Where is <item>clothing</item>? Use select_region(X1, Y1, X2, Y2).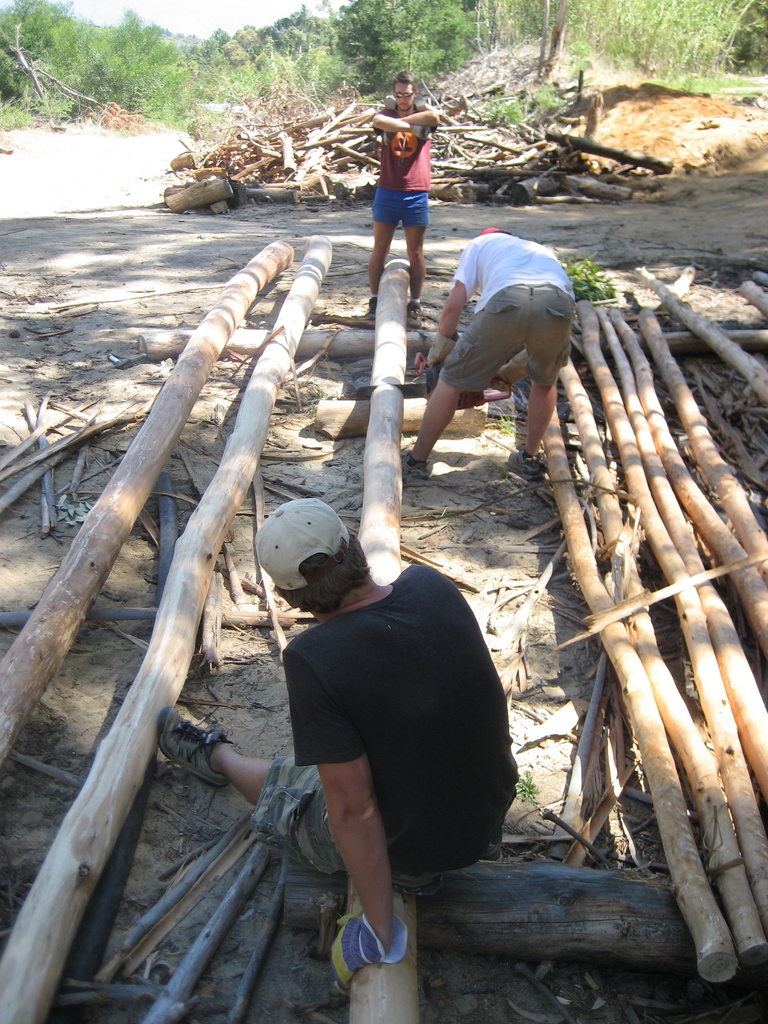
select_region(250, 561, 522, 890).
